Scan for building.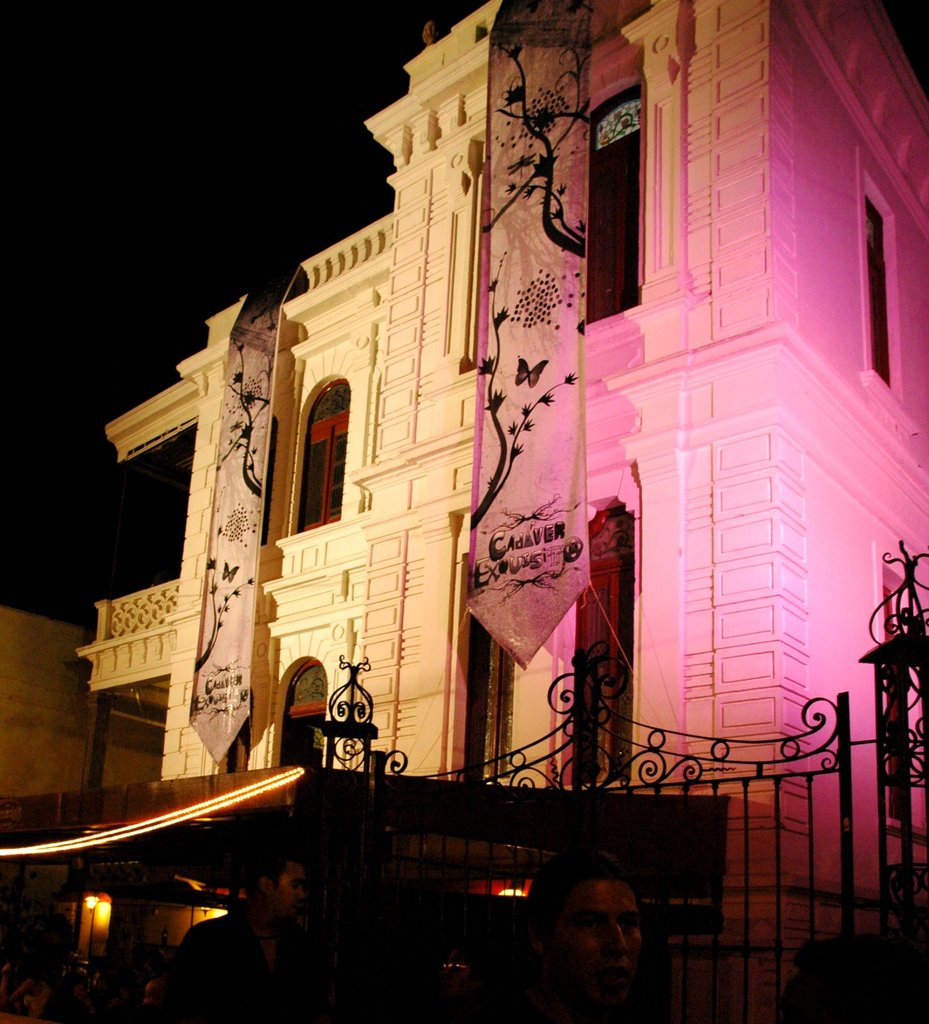
Scan result: x1=77 y1=0 x2=928 y2=1023.
